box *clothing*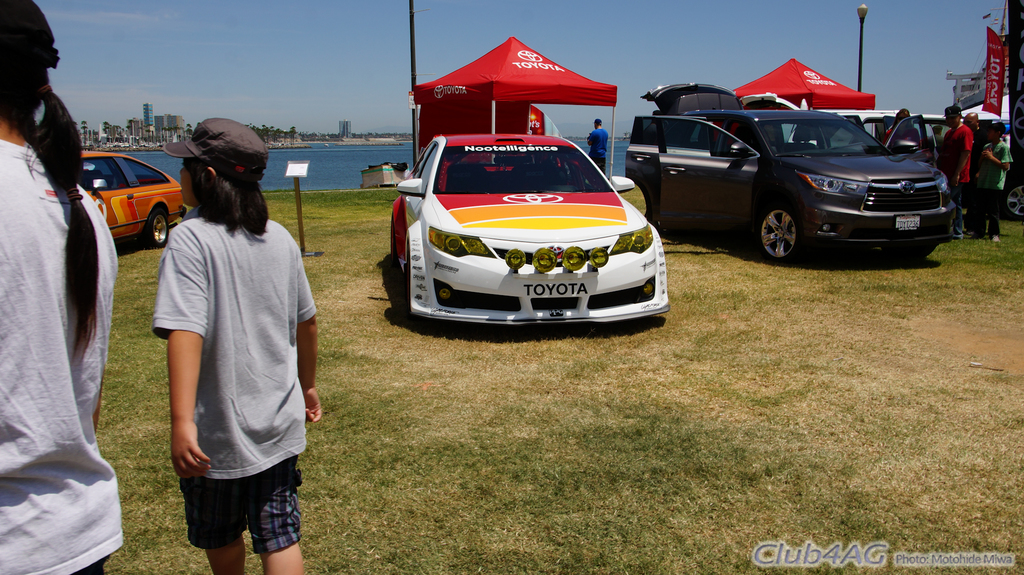
bbox(882, 125, 921, 149)
